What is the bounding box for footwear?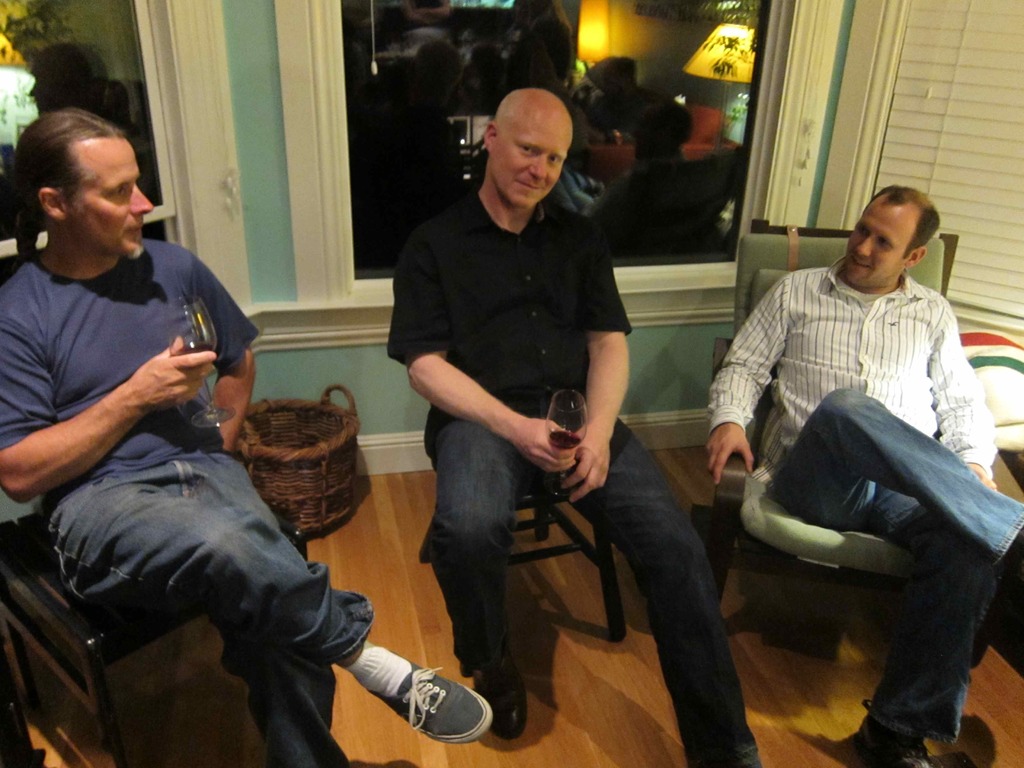
pyautogui.locateOnScreen(458, 643, 538, 743).
